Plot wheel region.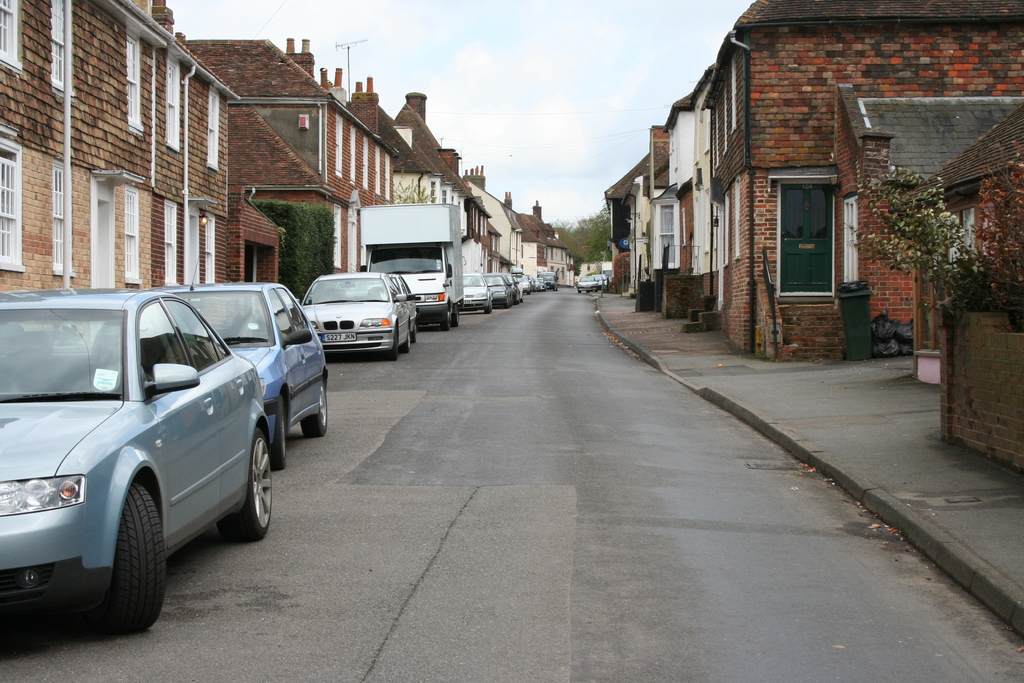
Plotted at BBox(108, 483, 164, 627).
